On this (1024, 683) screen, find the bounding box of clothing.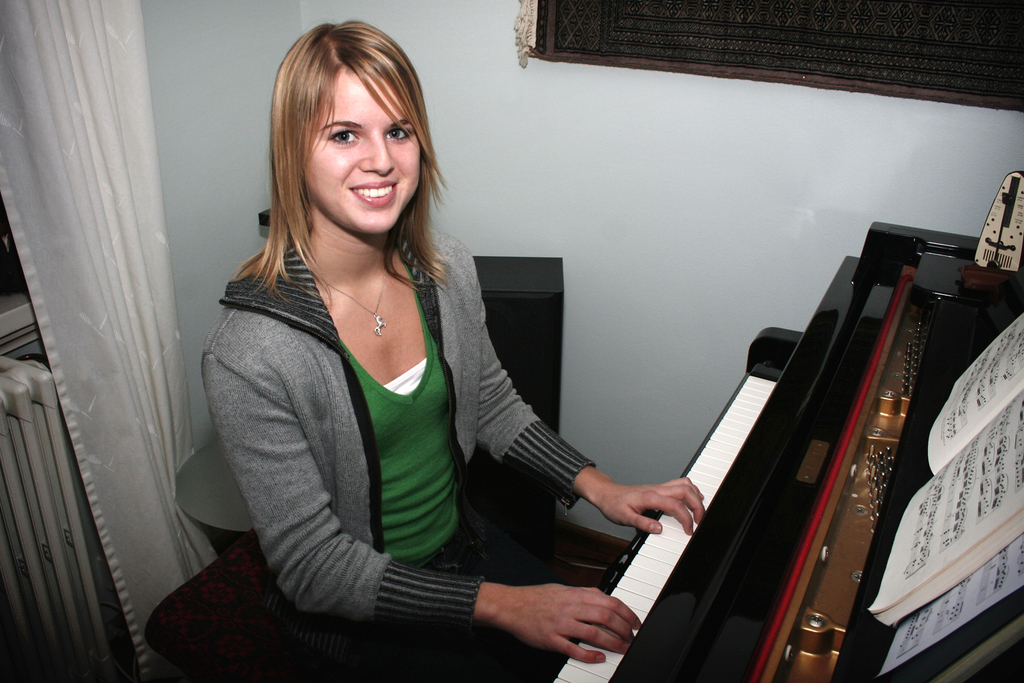
Bounding box: 202:199:584:661.
